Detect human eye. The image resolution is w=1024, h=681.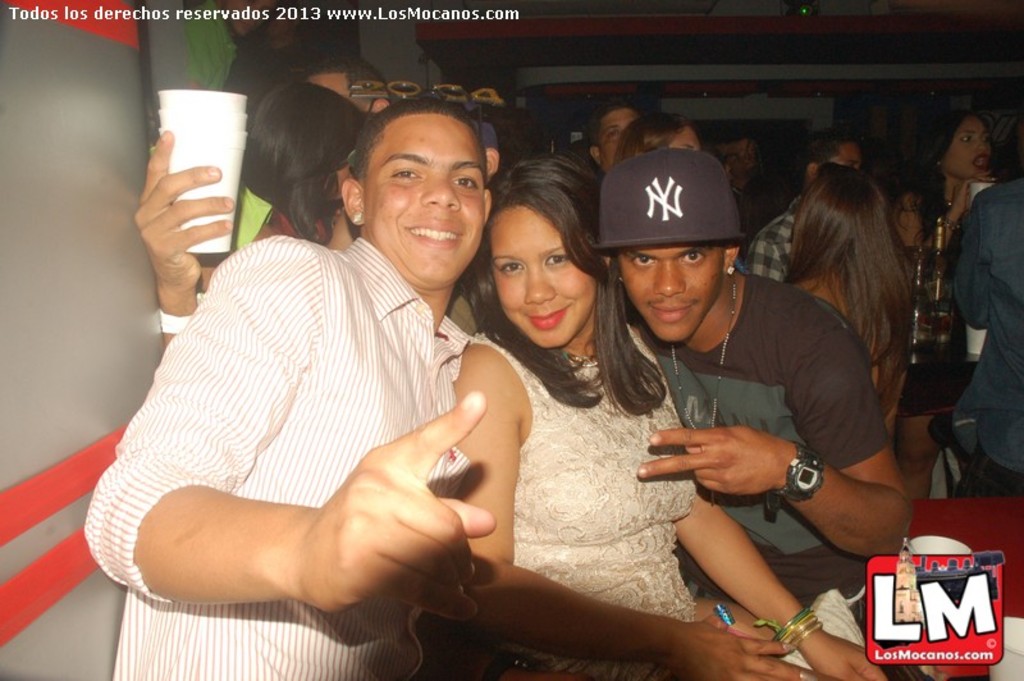
left=451, top=173, right=481, bottom=193.
